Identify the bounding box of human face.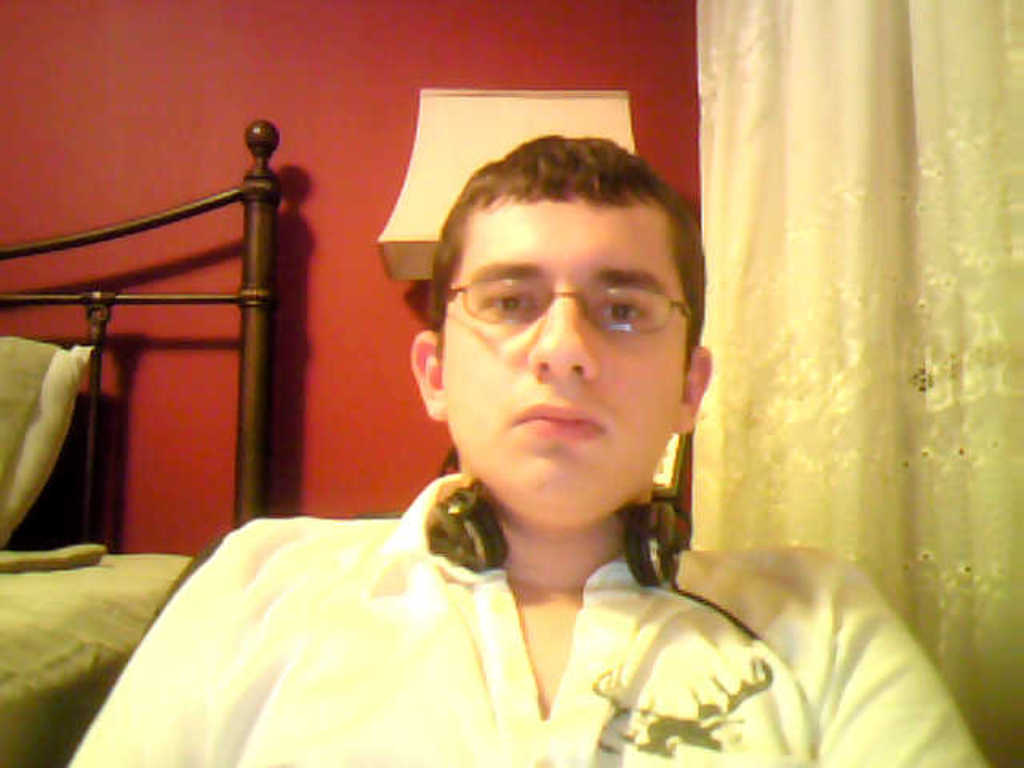
[438,195,685,514].
